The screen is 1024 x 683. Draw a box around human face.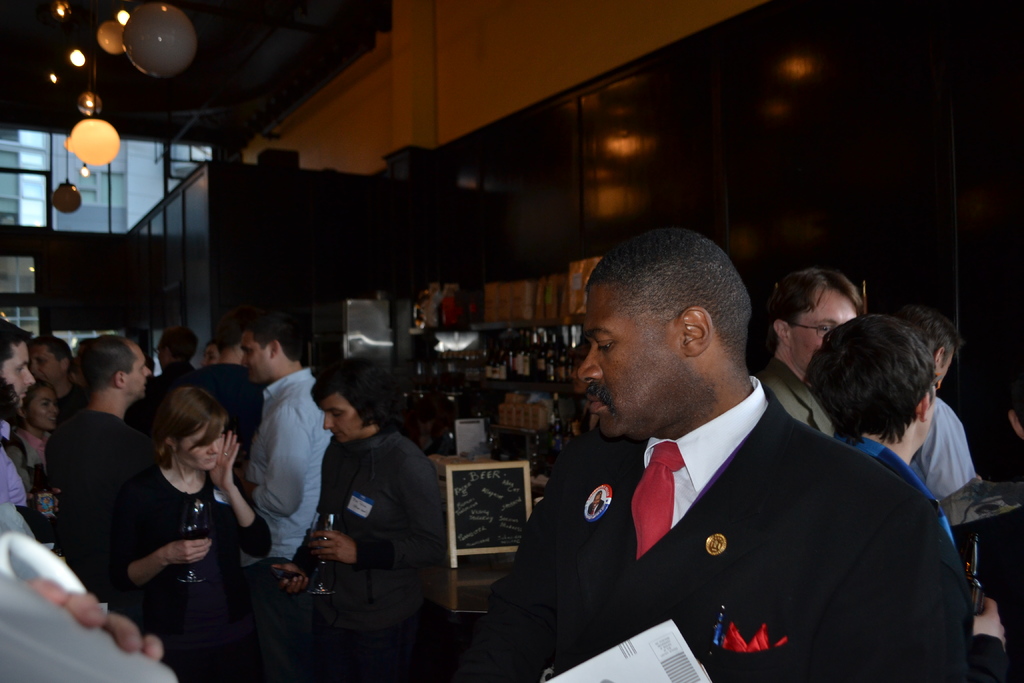
[26,388,60,429].
